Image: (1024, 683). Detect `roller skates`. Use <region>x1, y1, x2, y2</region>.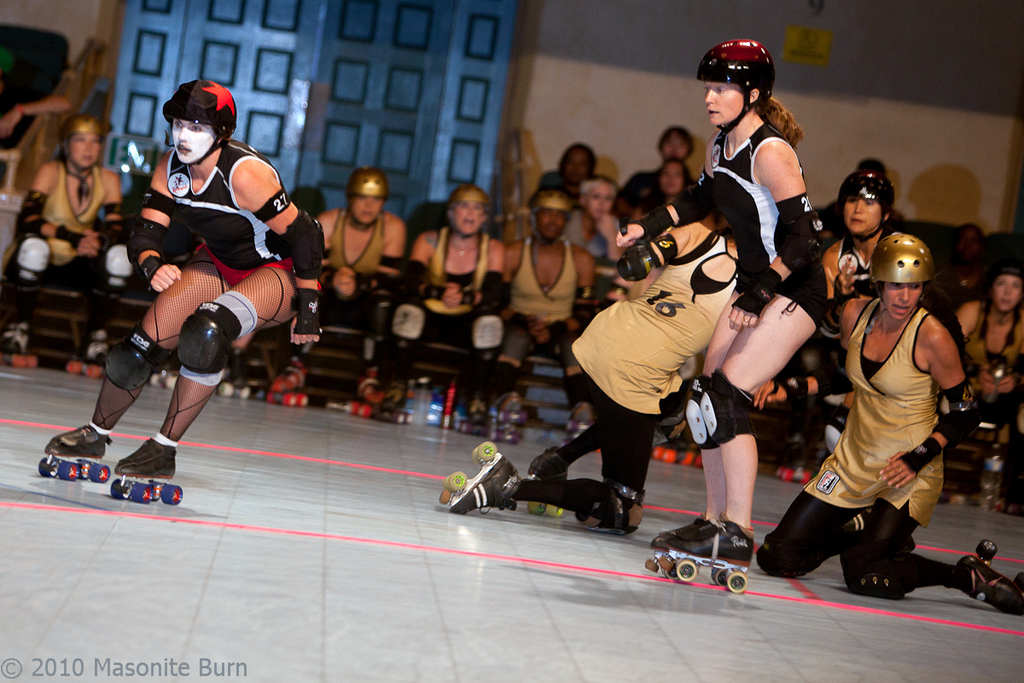
<region>345, 362, 383, 417</region>.
